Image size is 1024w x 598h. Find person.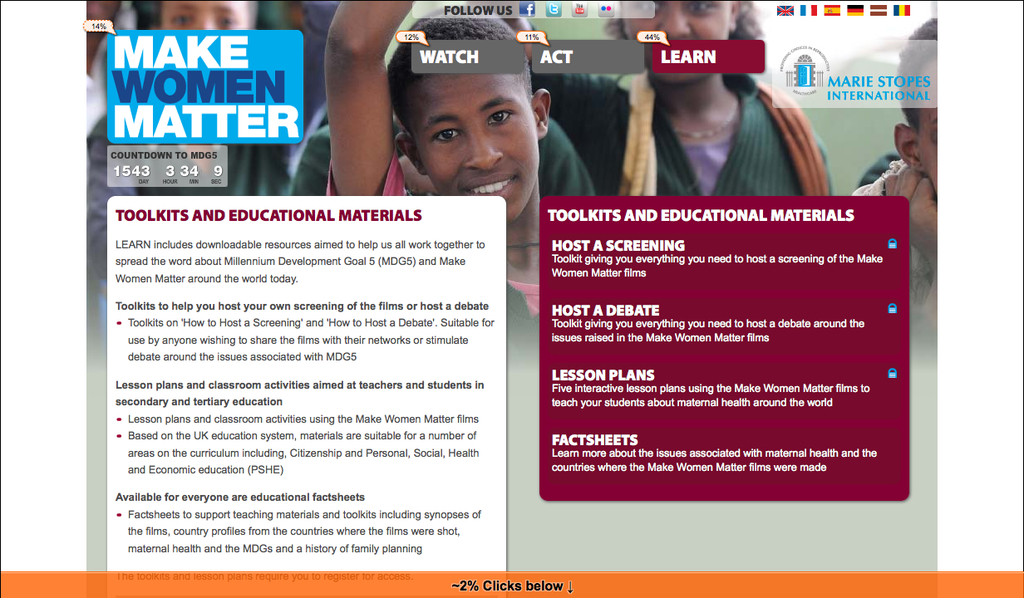
bbox=(327, 0, 551, 360).
